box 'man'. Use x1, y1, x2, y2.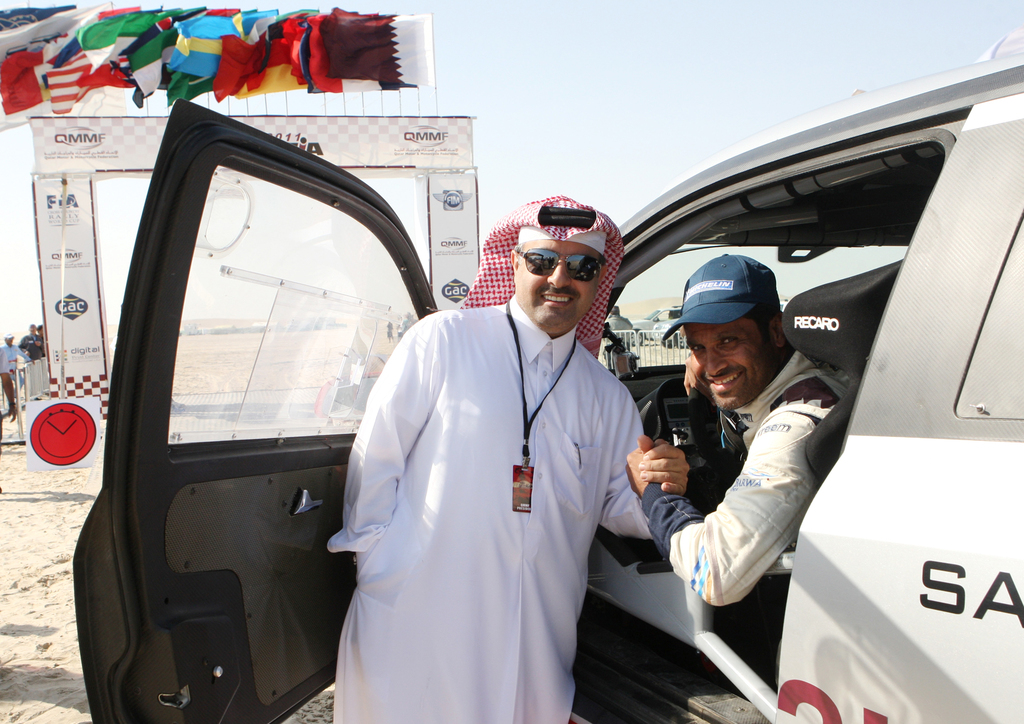
316, 161, 659, 723.
